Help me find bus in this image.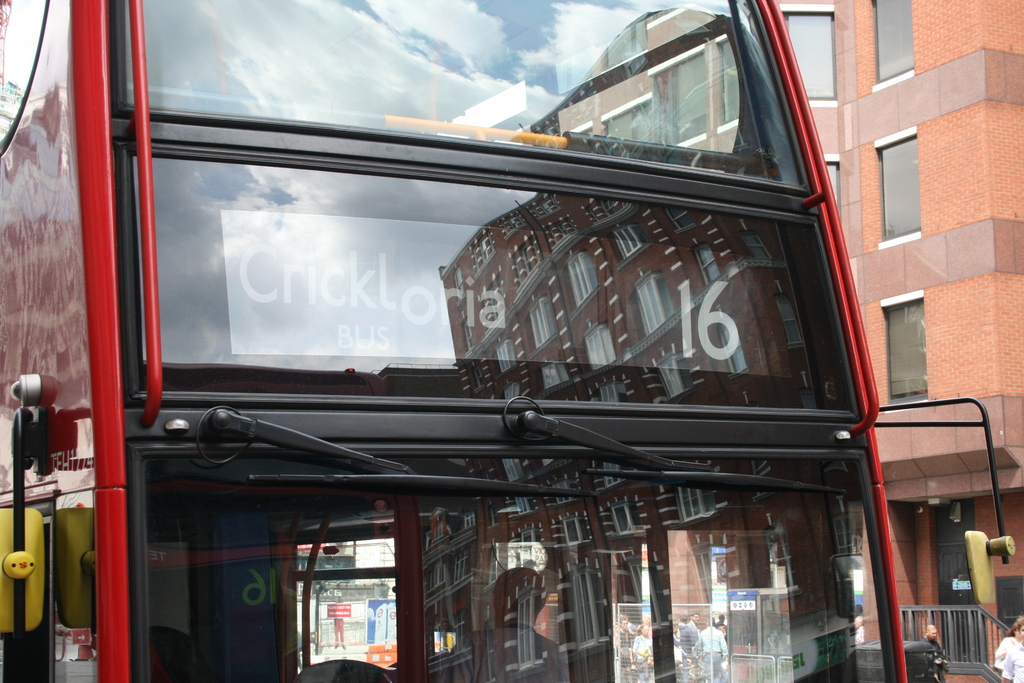
Found it: <box>0,0,1016,682</box>.
